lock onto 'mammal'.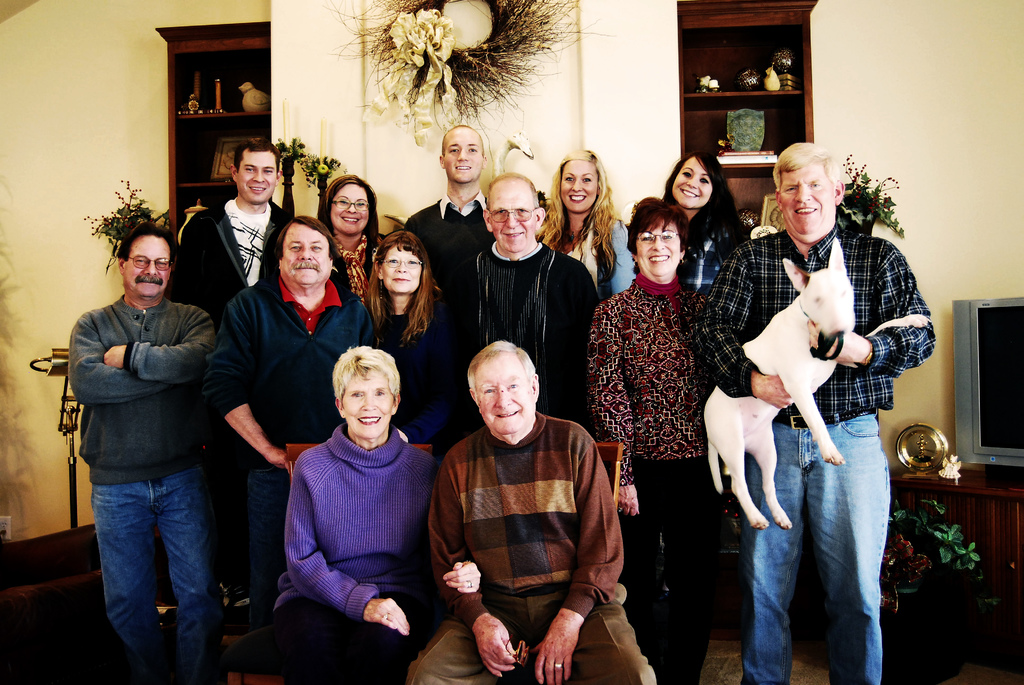
Locked: 168, 139, 291, 599.
